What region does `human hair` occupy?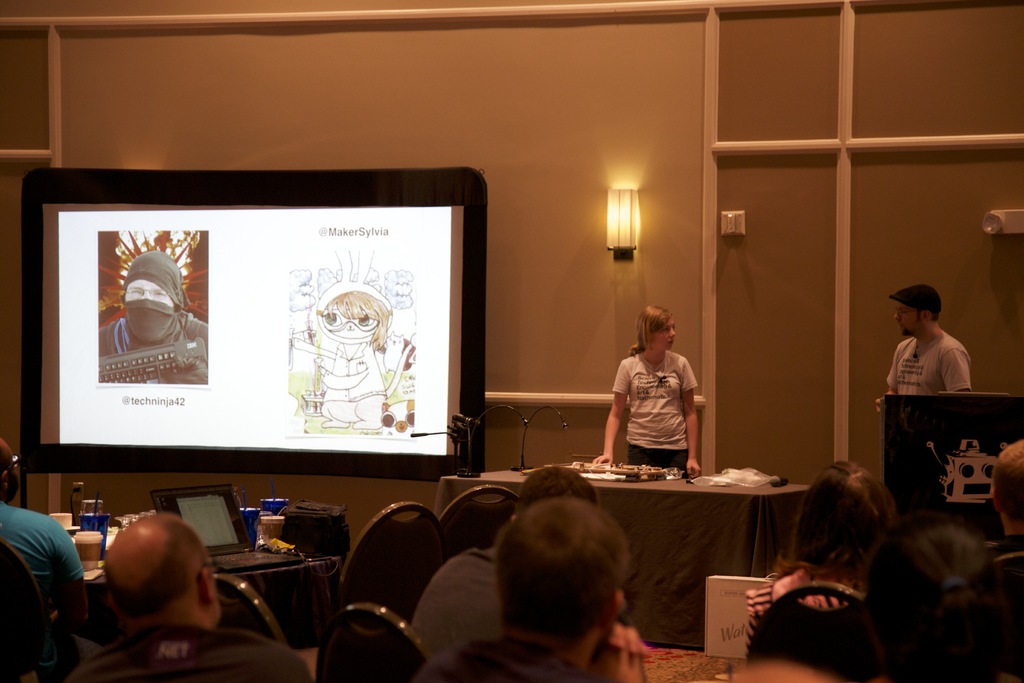
bbox(321, 290, 390, 353).
